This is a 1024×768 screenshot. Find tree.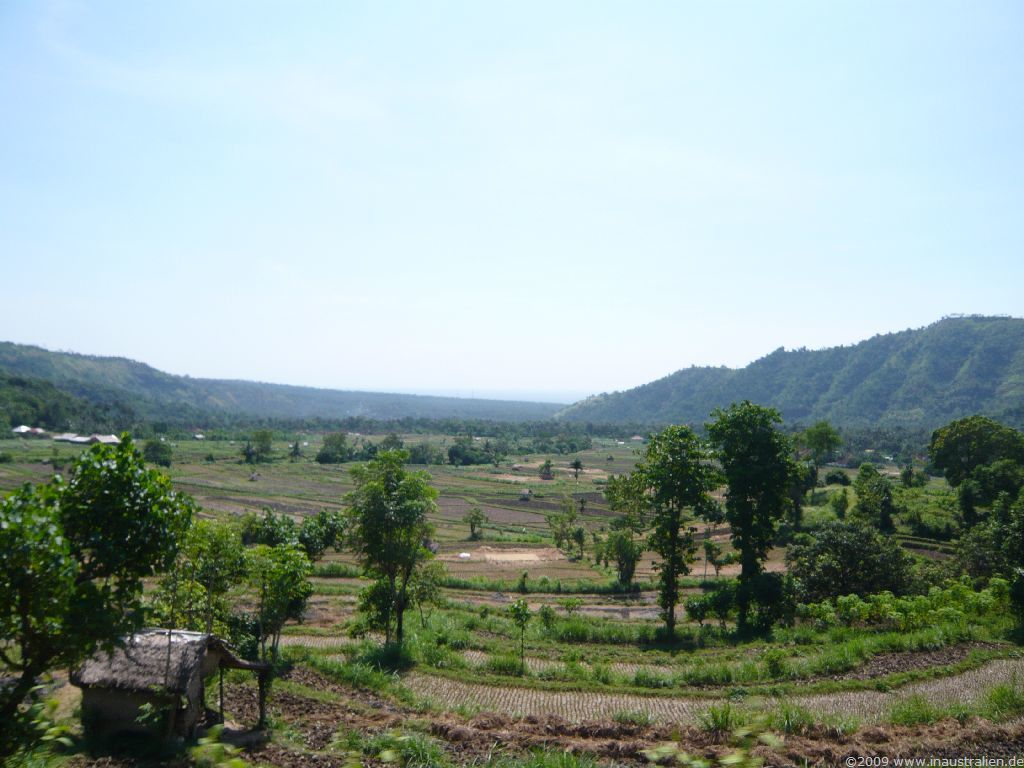
Bounding box: pyautogui.locateOnScreen(703, 391, 833, 611).
